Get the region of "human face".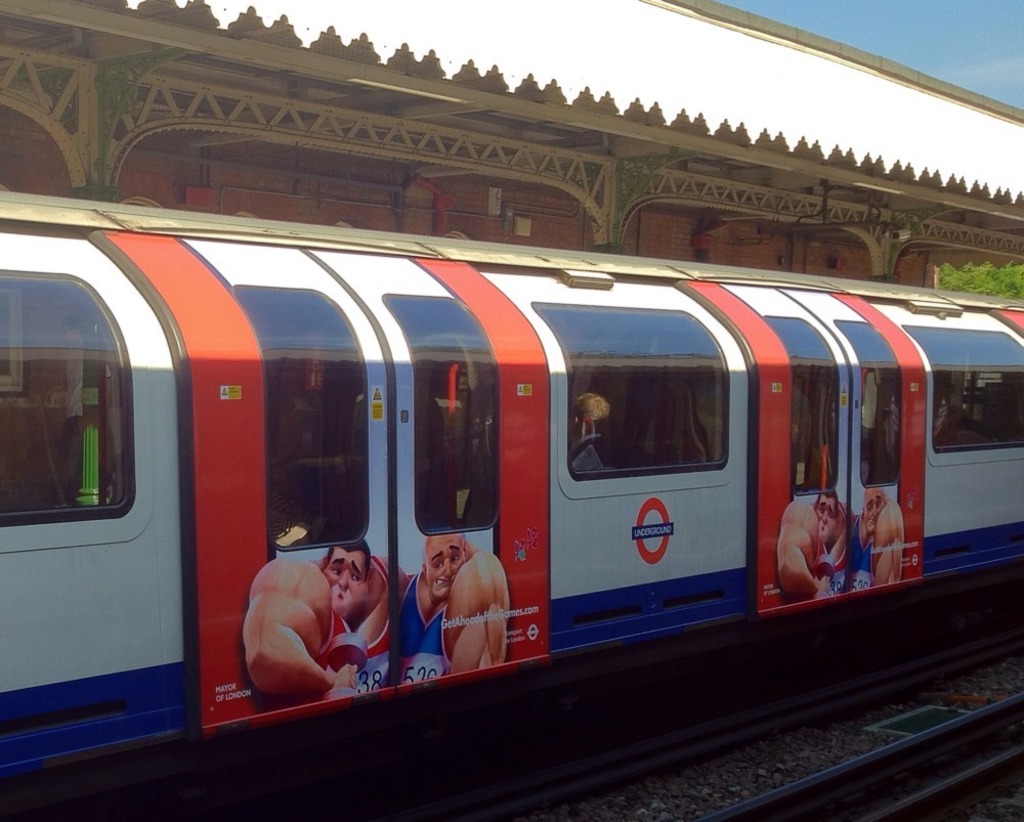
[864,488,887,531].
